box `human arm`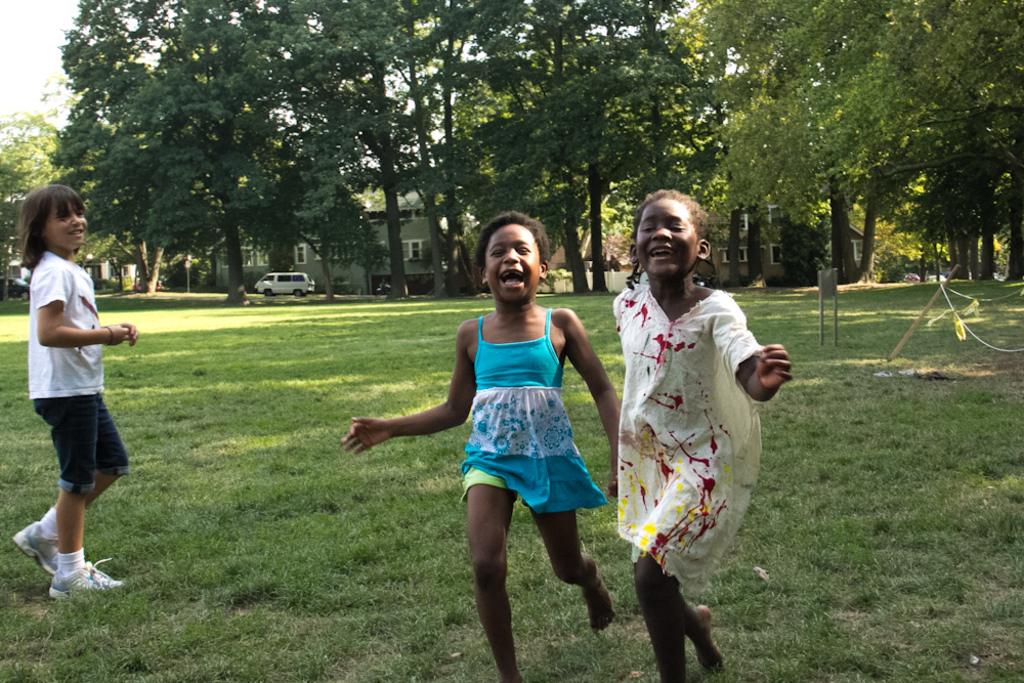
120 318 137 341
